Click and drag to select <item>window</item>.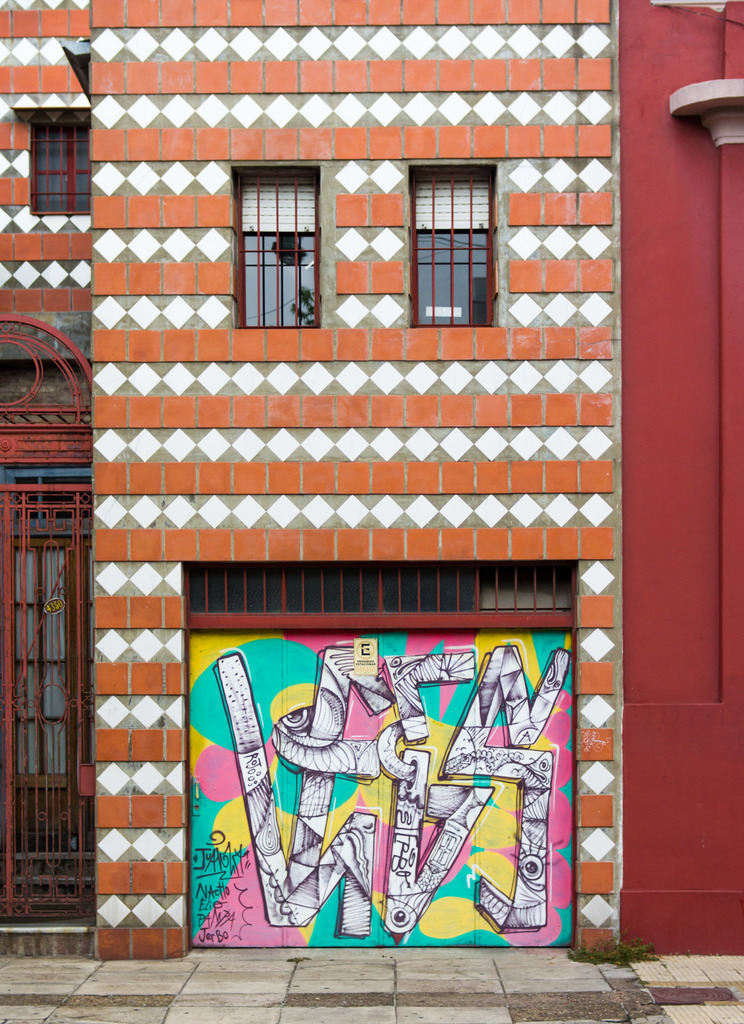
Selection: 6/468/88/776.
